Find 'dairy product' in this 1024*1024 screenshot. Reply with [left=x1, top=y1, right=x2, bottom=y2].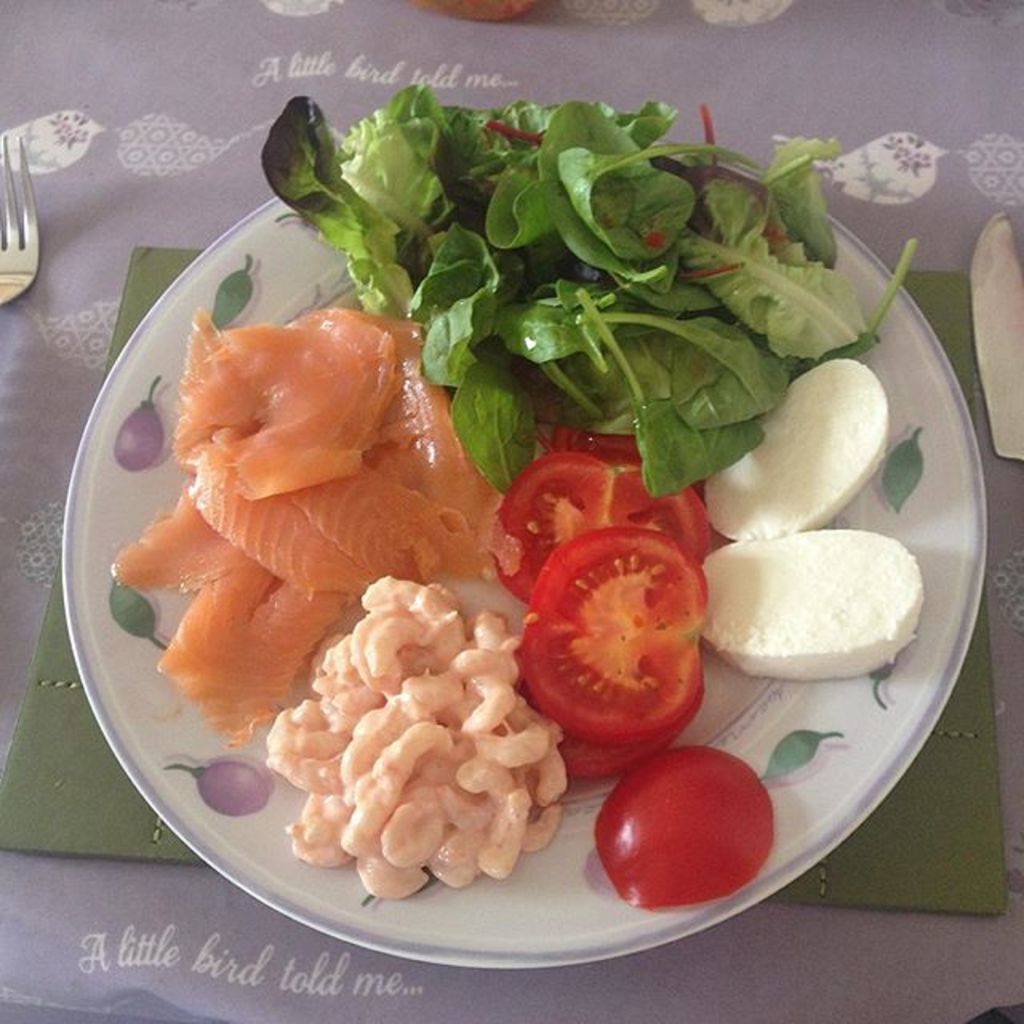
[left=693, top=344, right=894, bottom=536].
